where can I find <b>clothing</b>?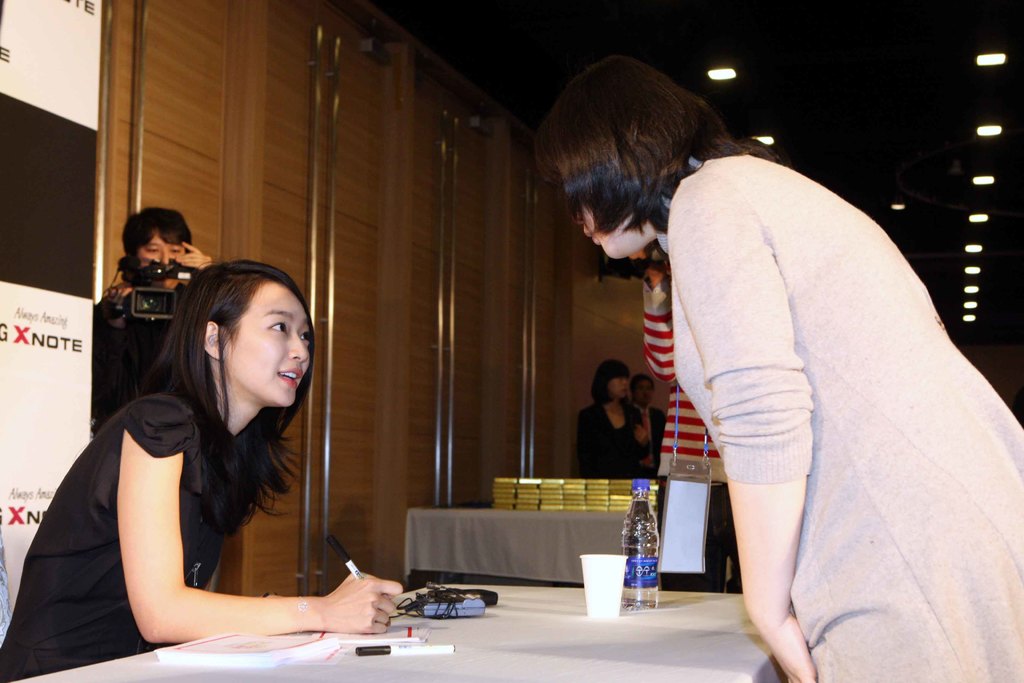
You can find it at <region>632, 403, 666, 472</region>.
